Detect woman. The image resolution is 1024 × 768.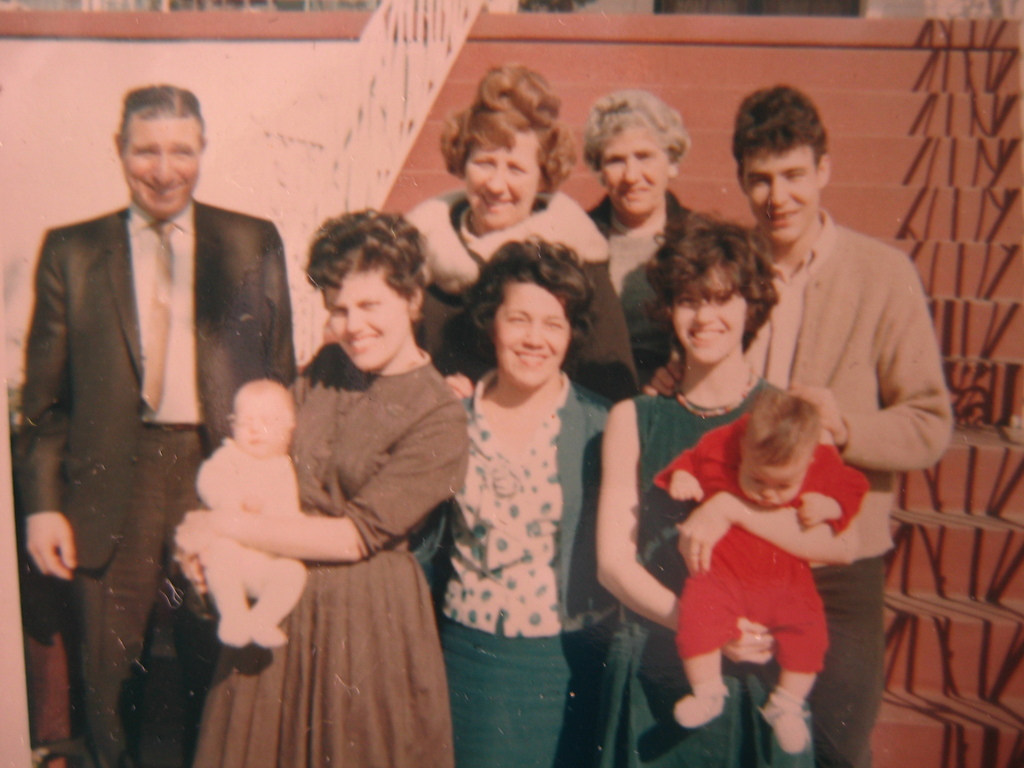
[x1=580, y1=88, x2=714, y2=380].
